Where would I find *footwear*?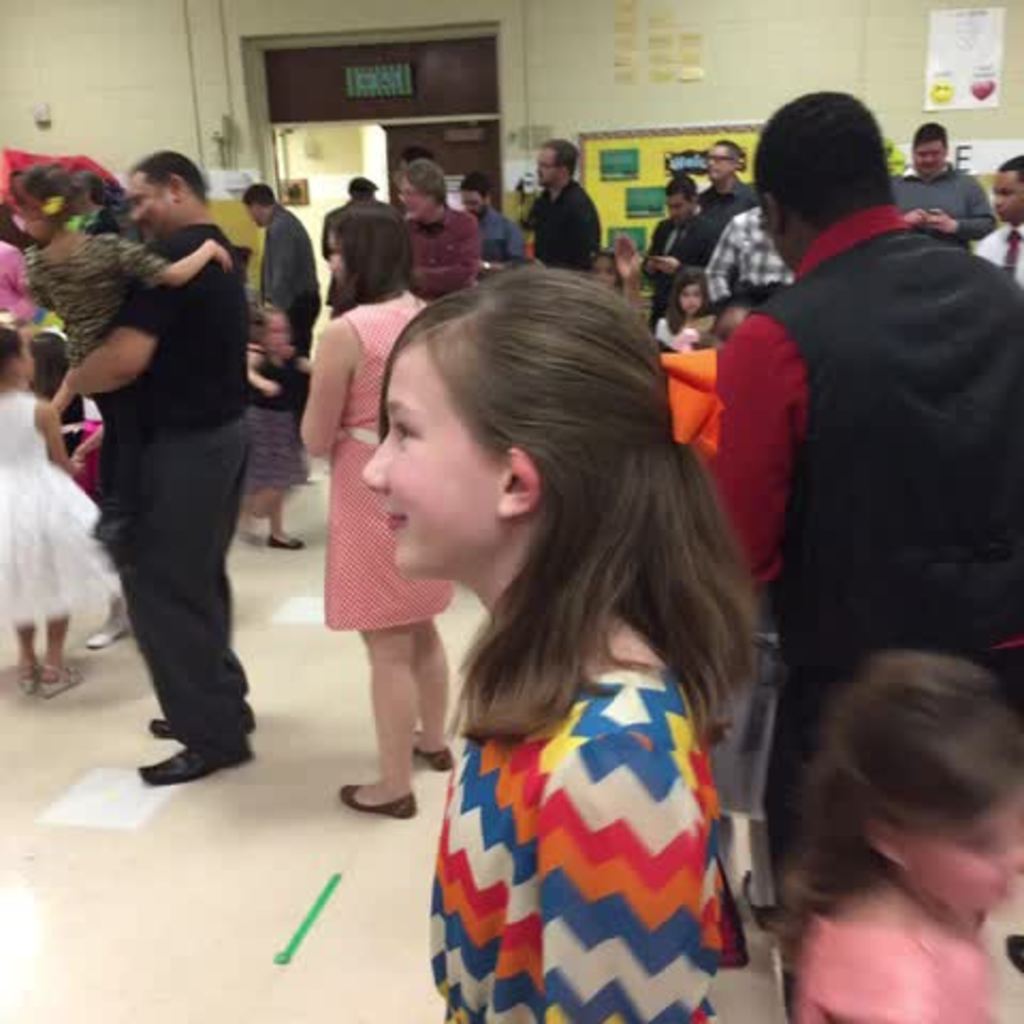
At rect(15, 661, 87, 704).
